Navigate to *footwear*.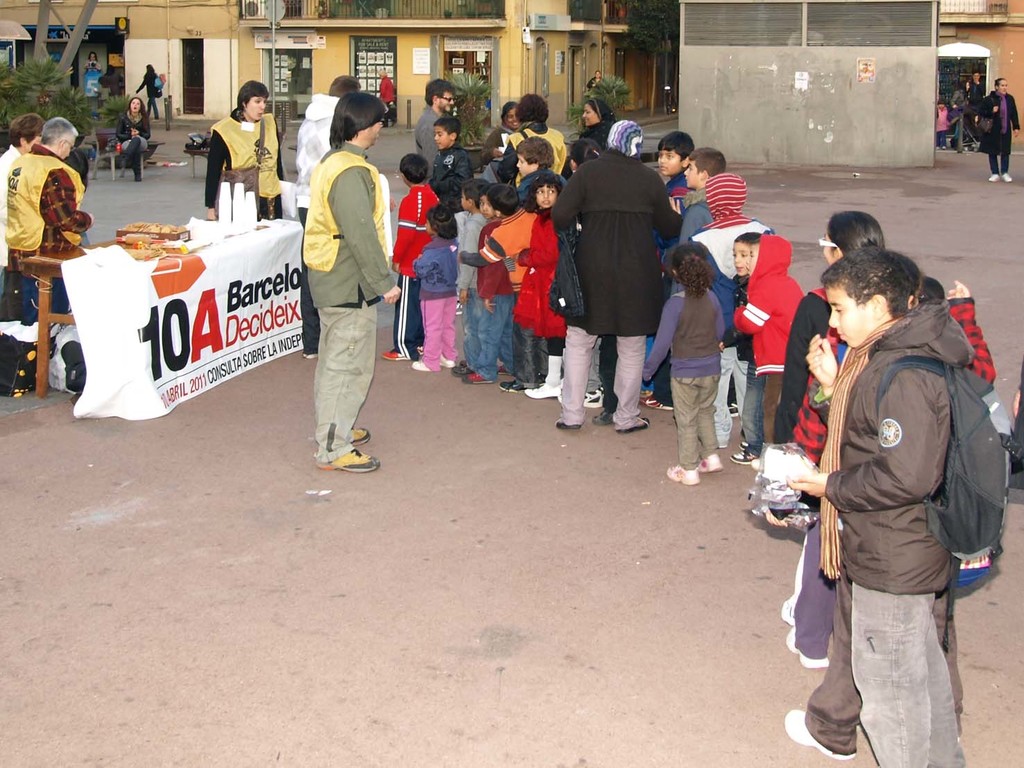
Navigation target: {"left": 535, "top": 372, "right": 545, "bottom": 385}.
